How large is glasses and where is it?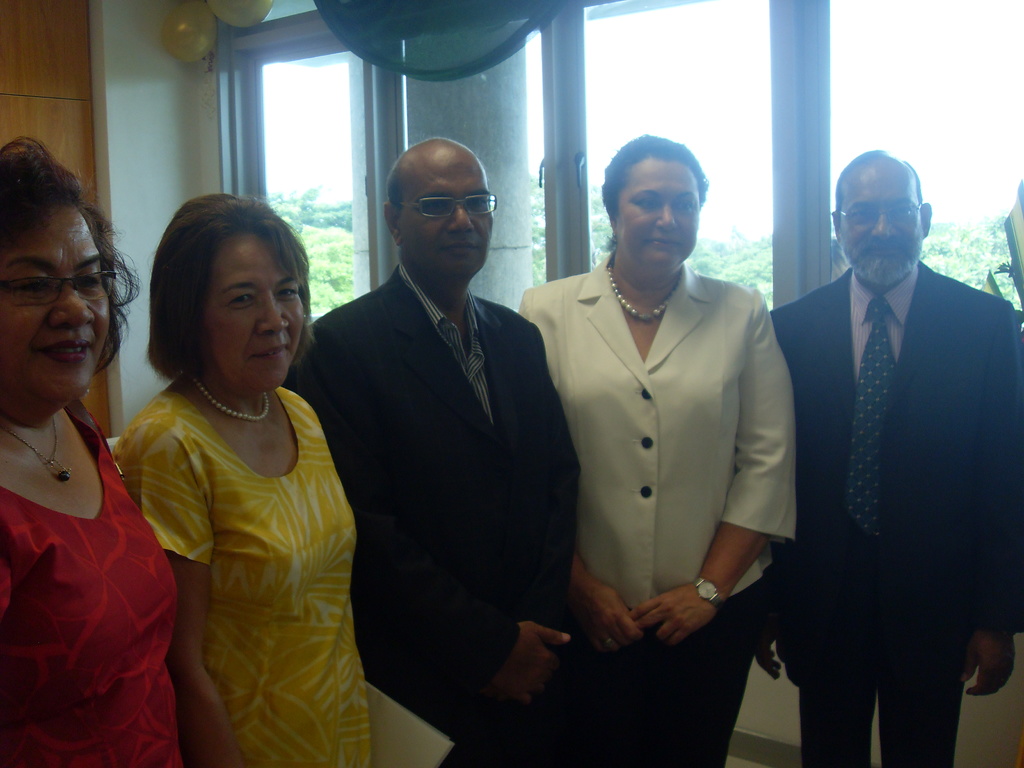
Bounding box: (left=391, top=195, right=499, bottom=221).
